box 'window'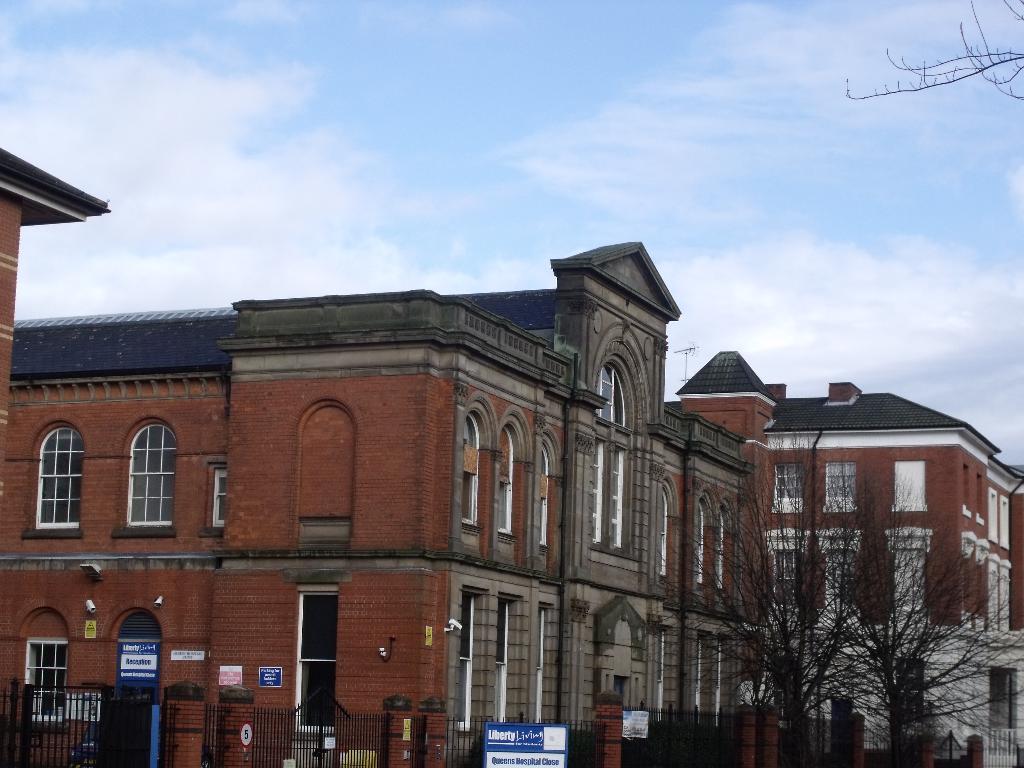
box=[613, 456, 625, 552]
